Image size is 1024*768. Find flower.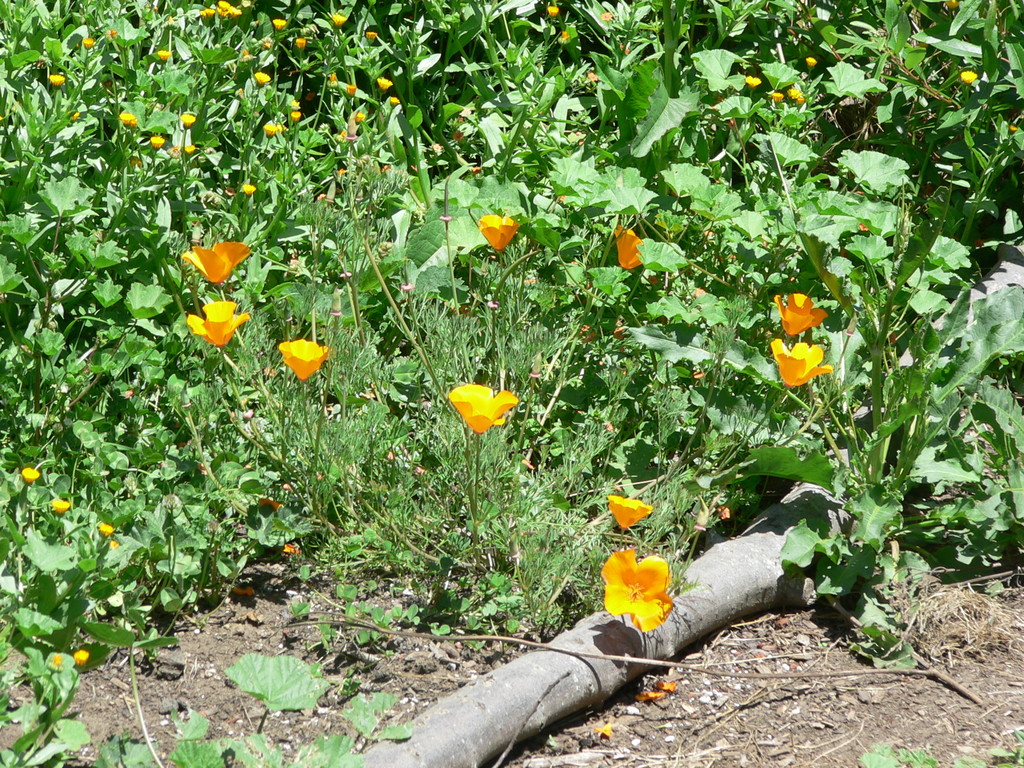
select_region(332, 12, 348, 27).
